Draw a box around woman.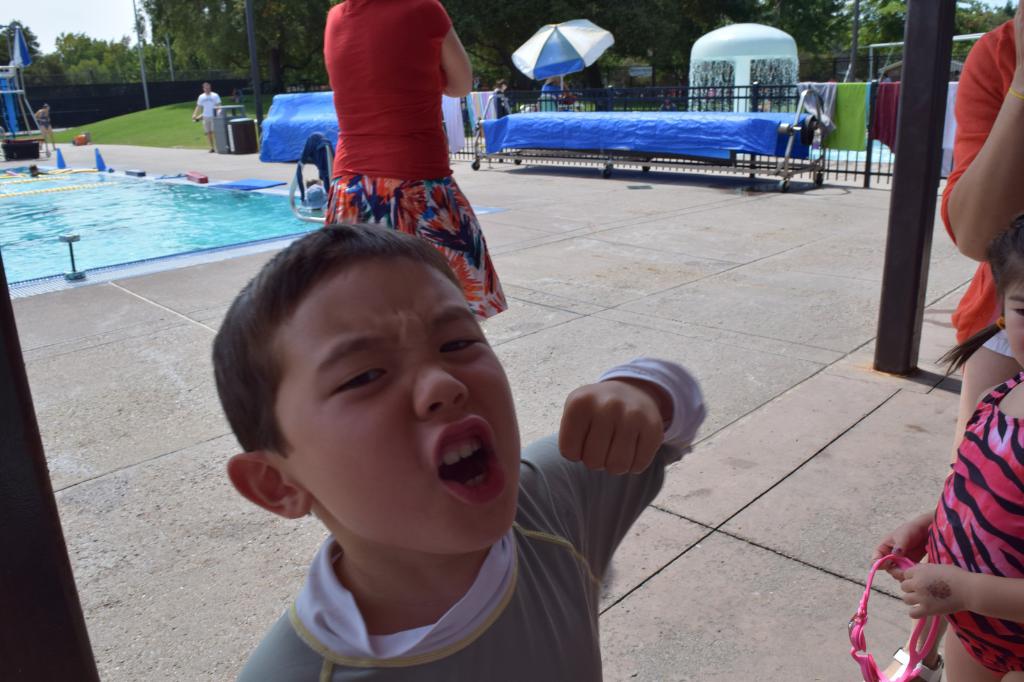
931:0:1023:469.
